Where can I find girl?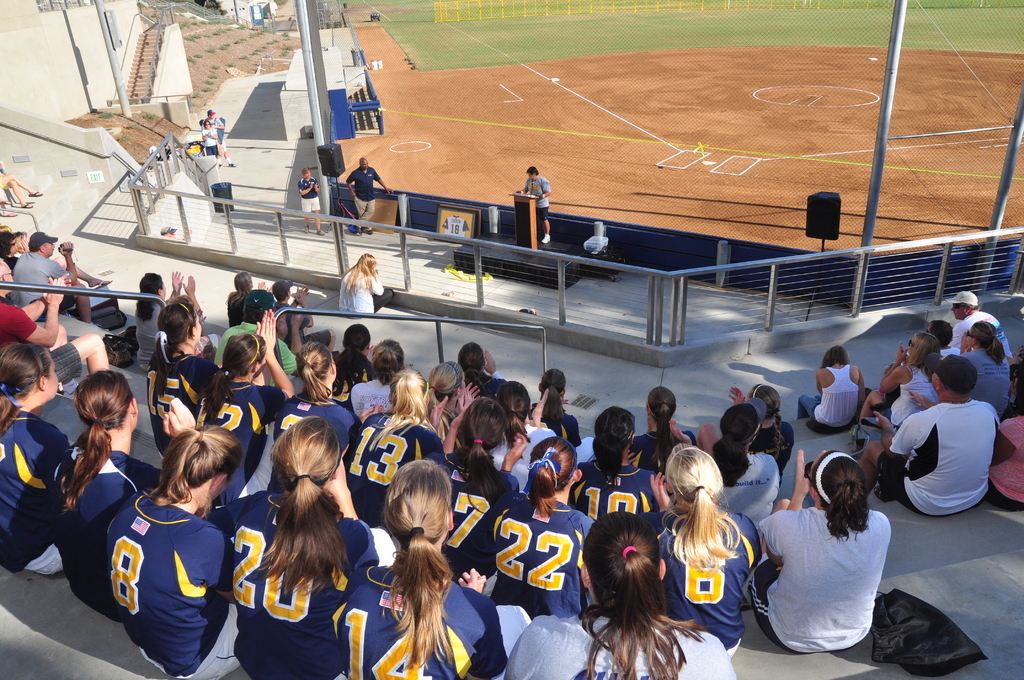
You can find it at <region>324, 452, 497, 679</region>.
